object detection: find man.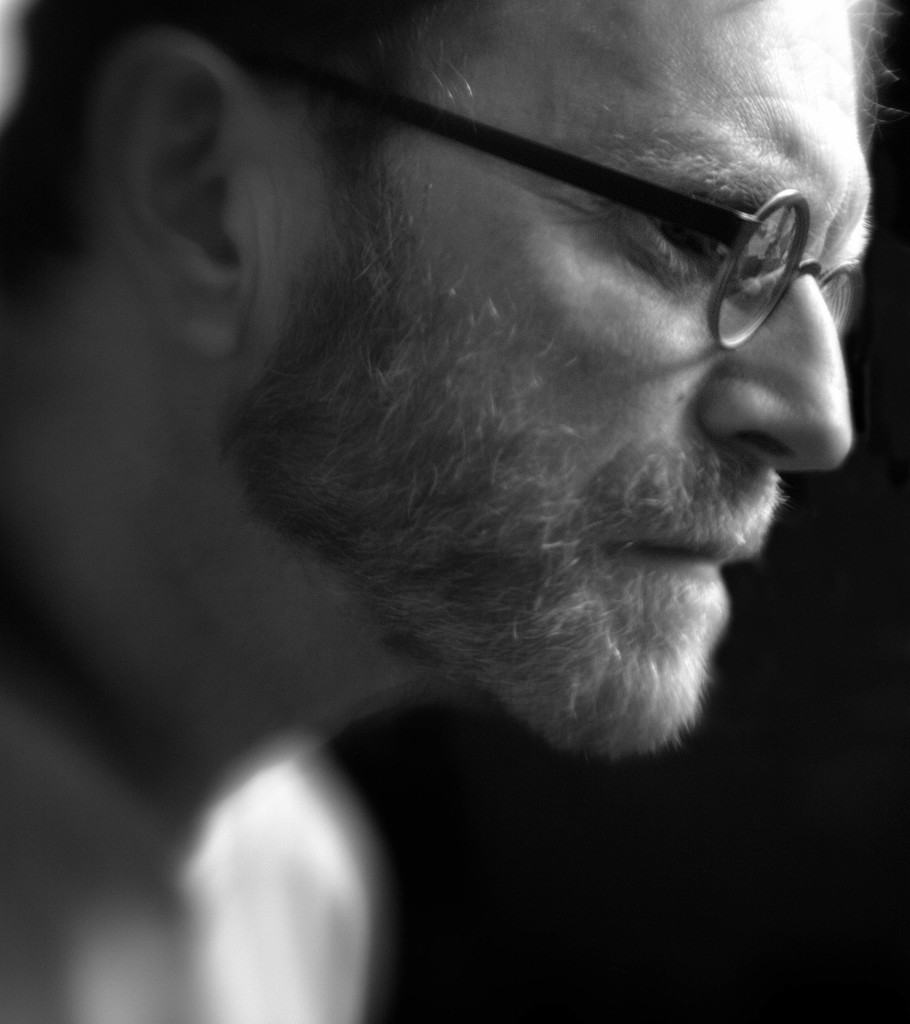
0, 0, 895, 1023.
